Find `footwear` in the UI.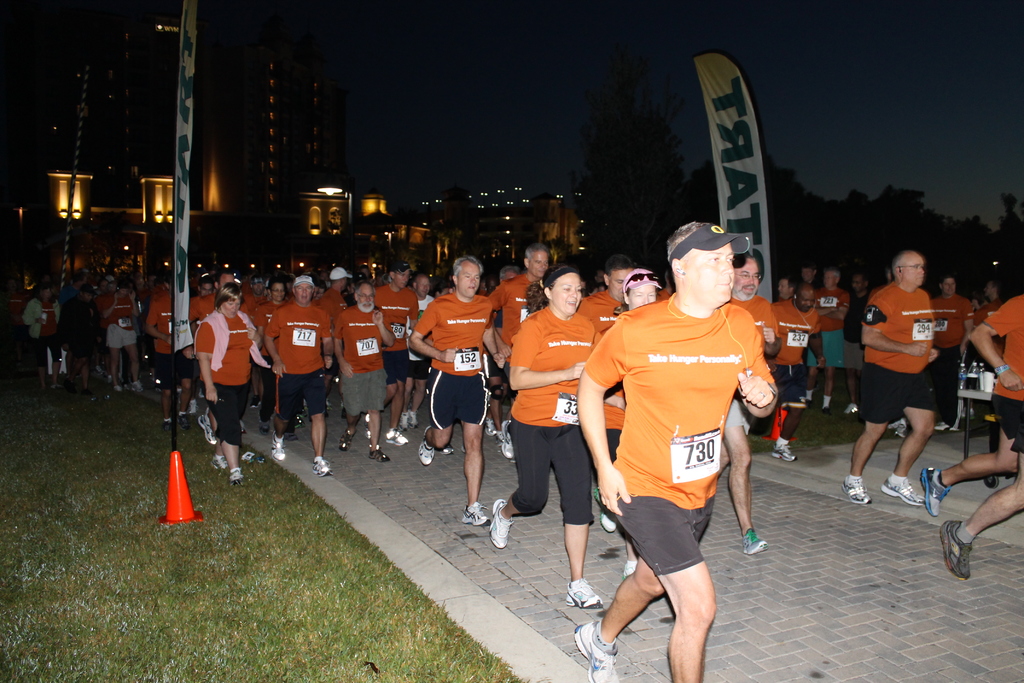
UI element at 563/572/611/609.
